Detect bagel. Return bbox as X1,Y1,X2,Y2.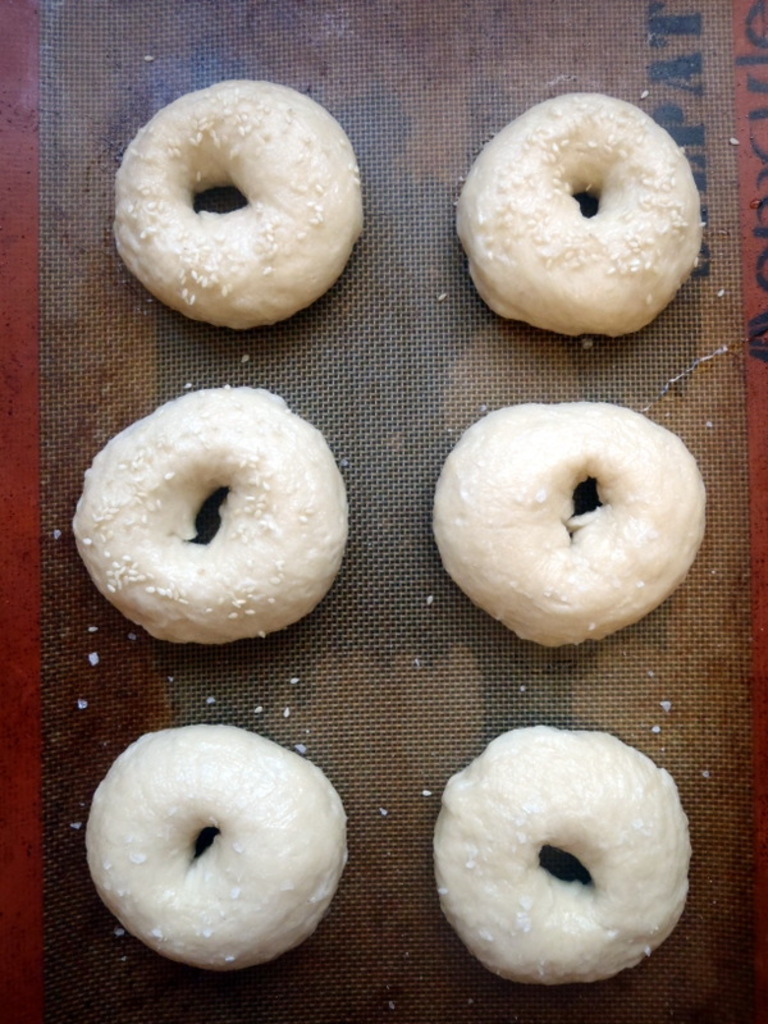
111,74,367,325.
